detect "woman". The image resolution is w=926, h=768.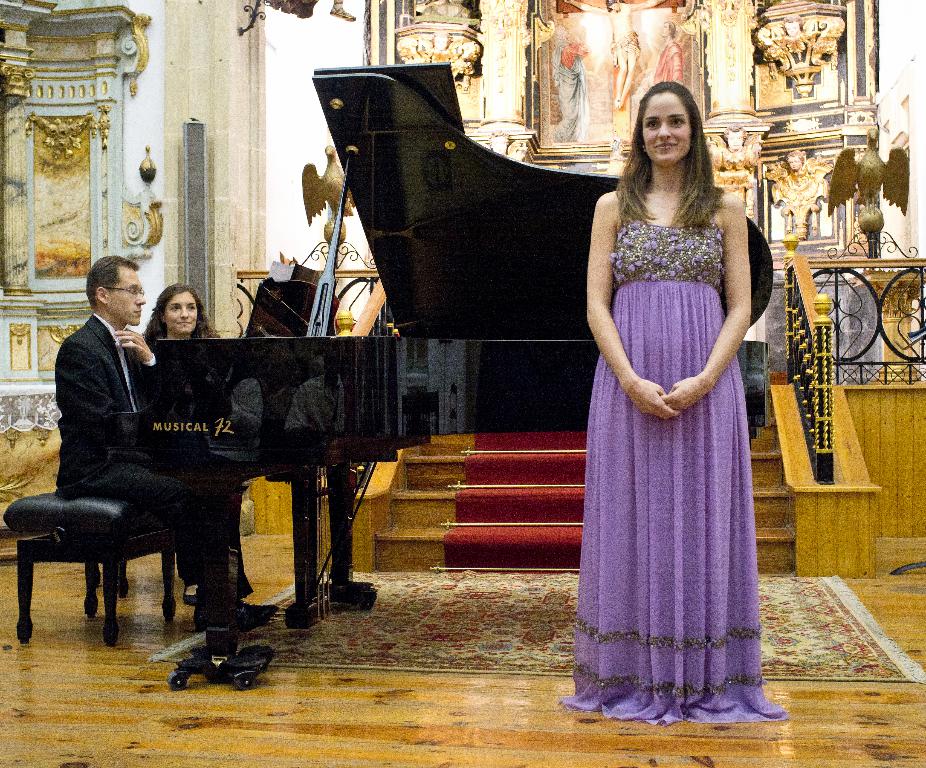
[left=137, top=281, right=258, bottom=610].
